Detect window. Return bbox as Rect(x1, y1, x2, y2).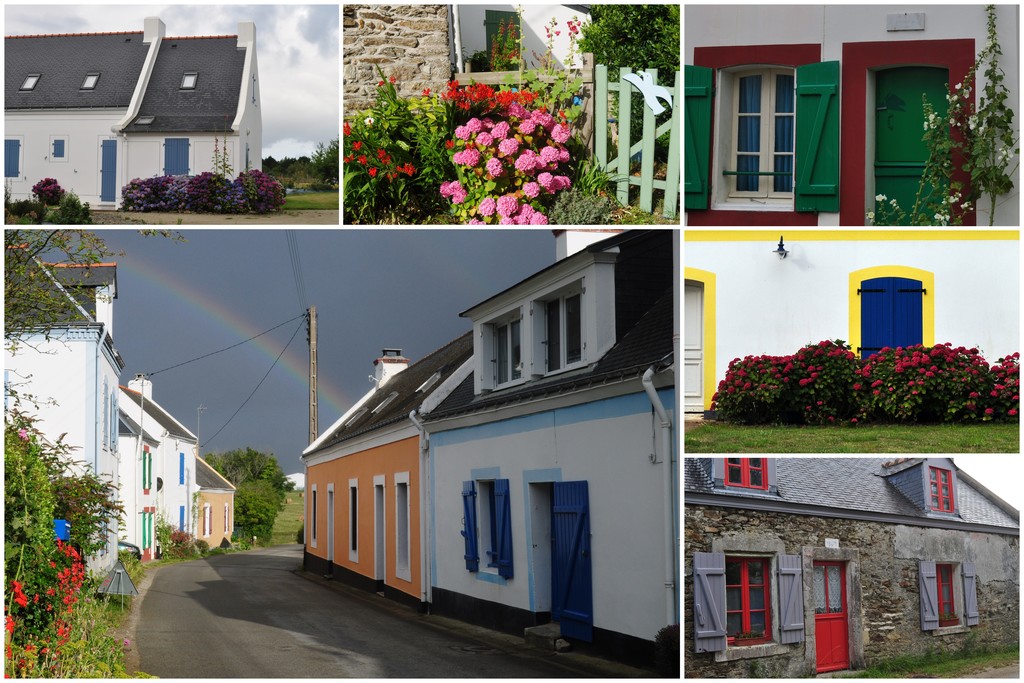
Rect(934, 566, 956, 621).
